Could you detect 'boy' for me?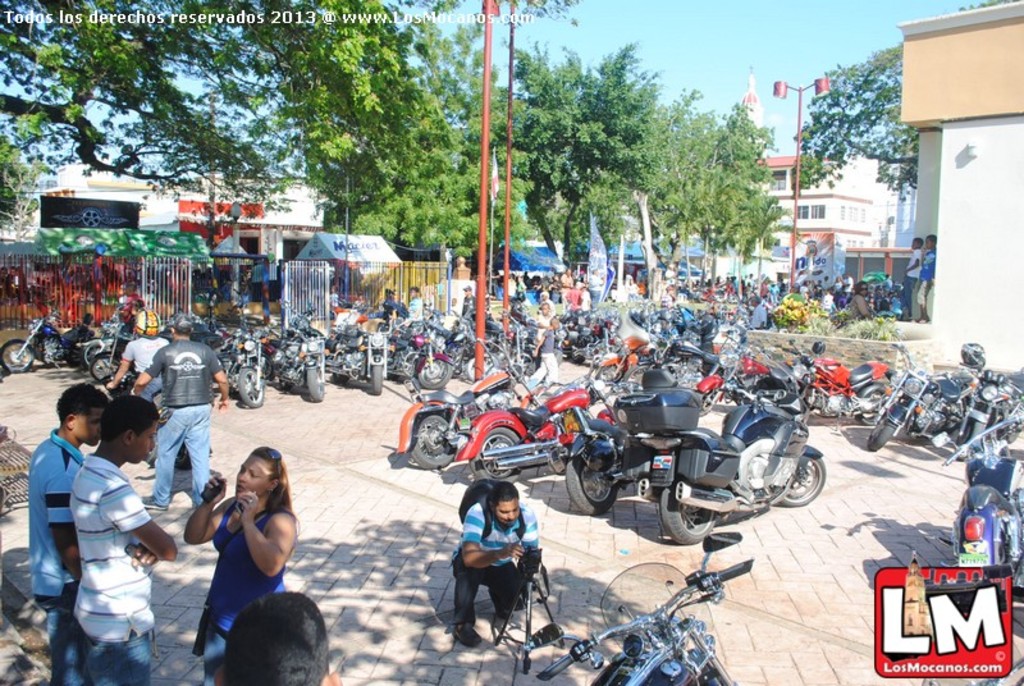
Detection result: 23,380,114,668.
